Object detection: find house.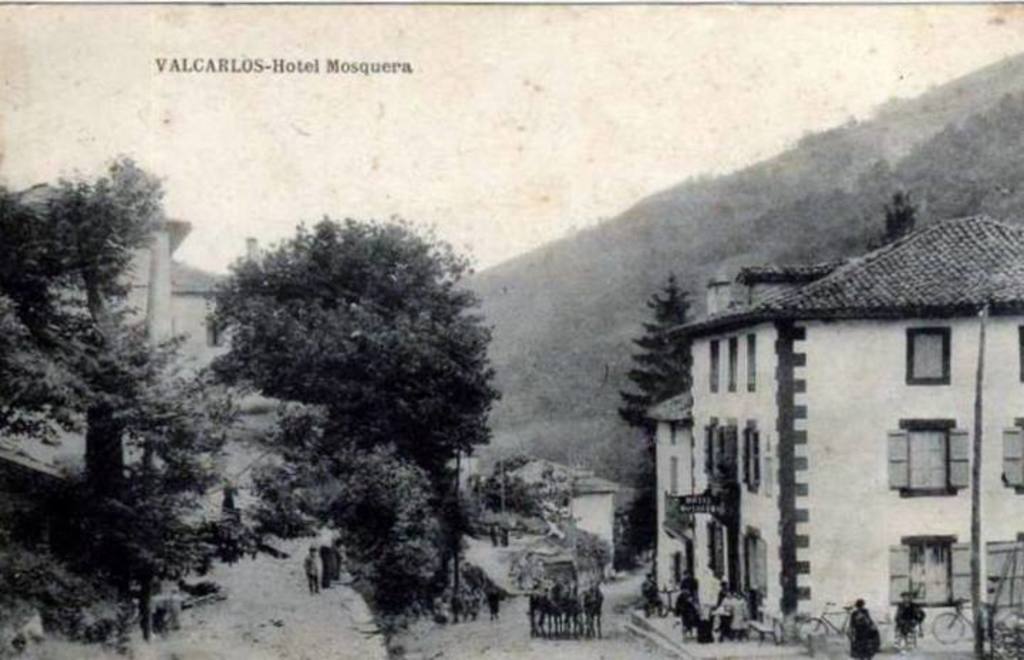
locate(6, 181, 236, 391).
